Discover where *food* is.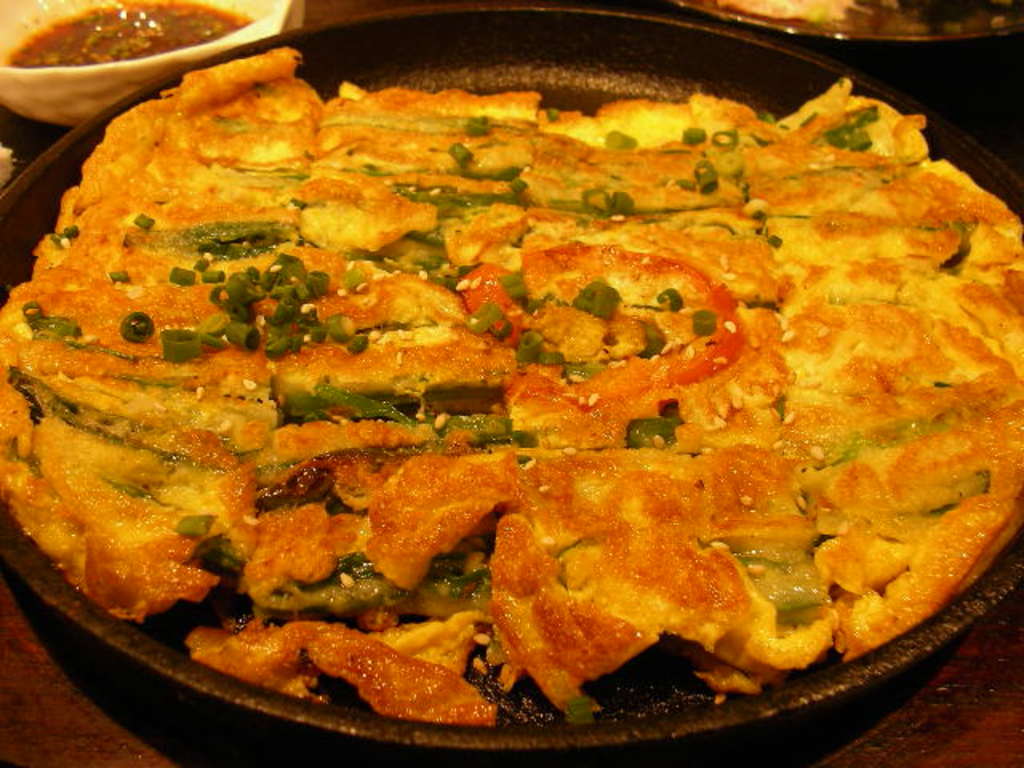
Discovered at [0, 234, 59, 565].
